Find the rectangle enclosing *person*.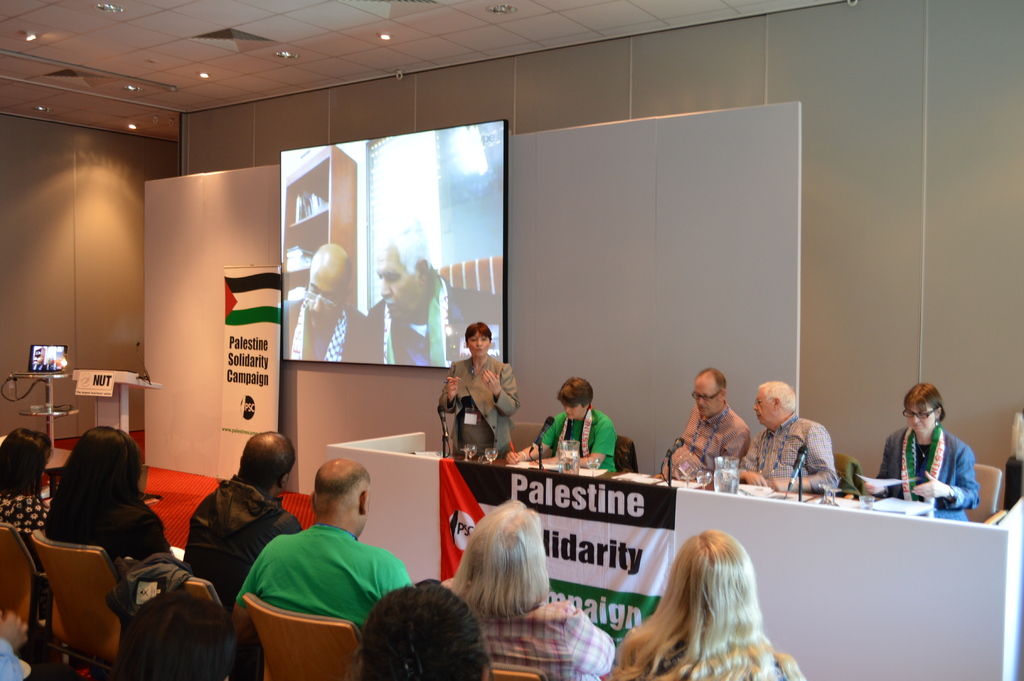
bbox=(677, 372, 756, 504).
